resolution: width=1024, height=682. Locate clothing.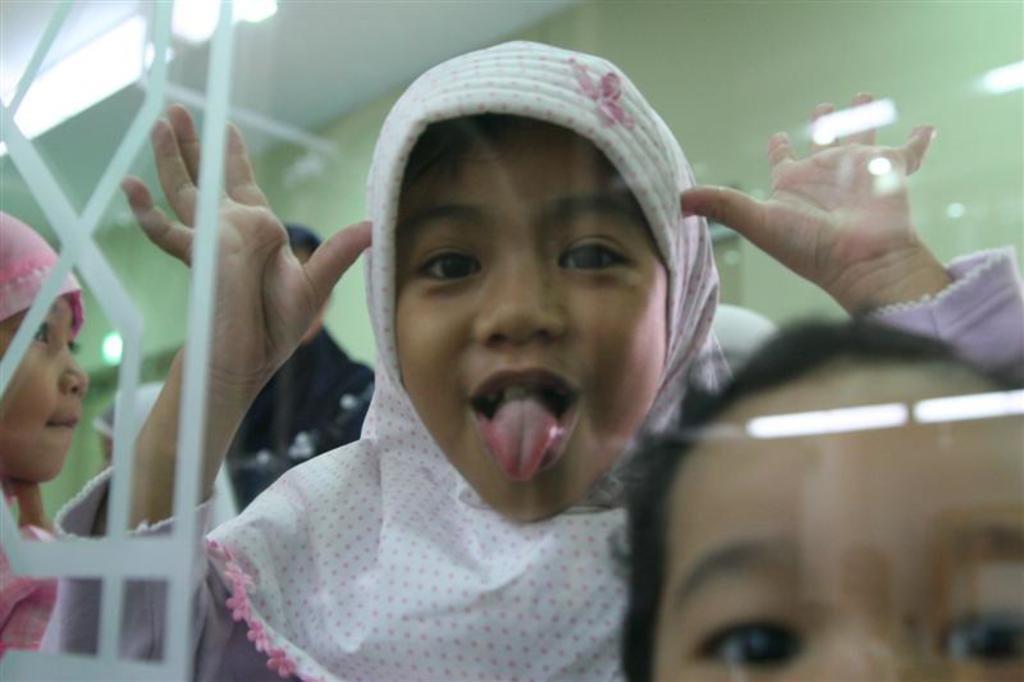
(224,328,374,521).
